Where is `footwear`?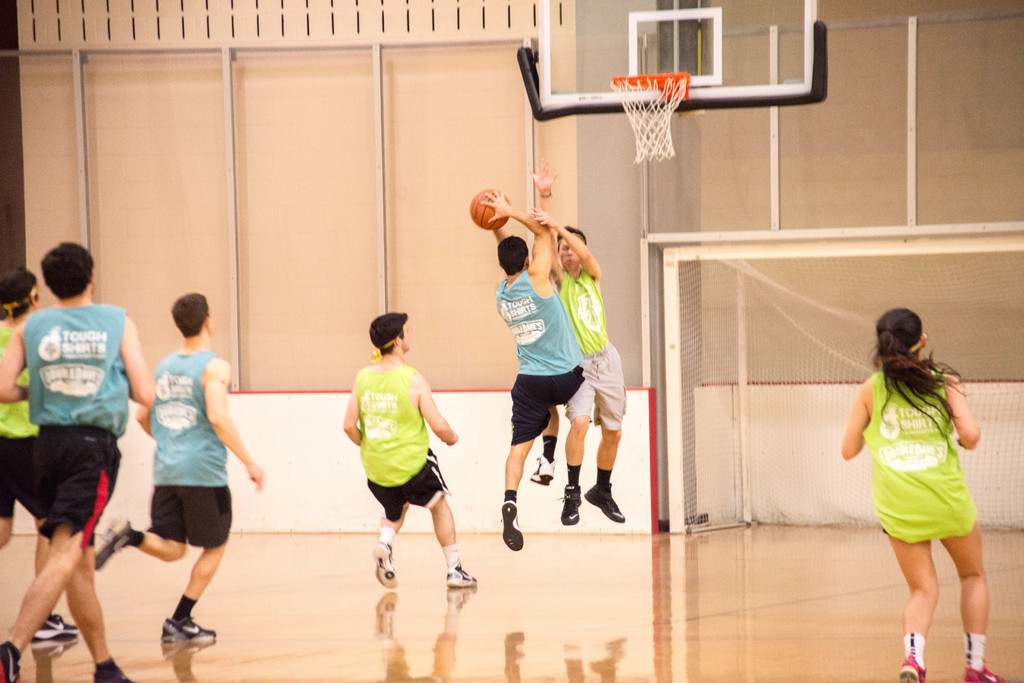
{"x1": 445, "y1": 572, "x2": 483, "y2": 591}.
